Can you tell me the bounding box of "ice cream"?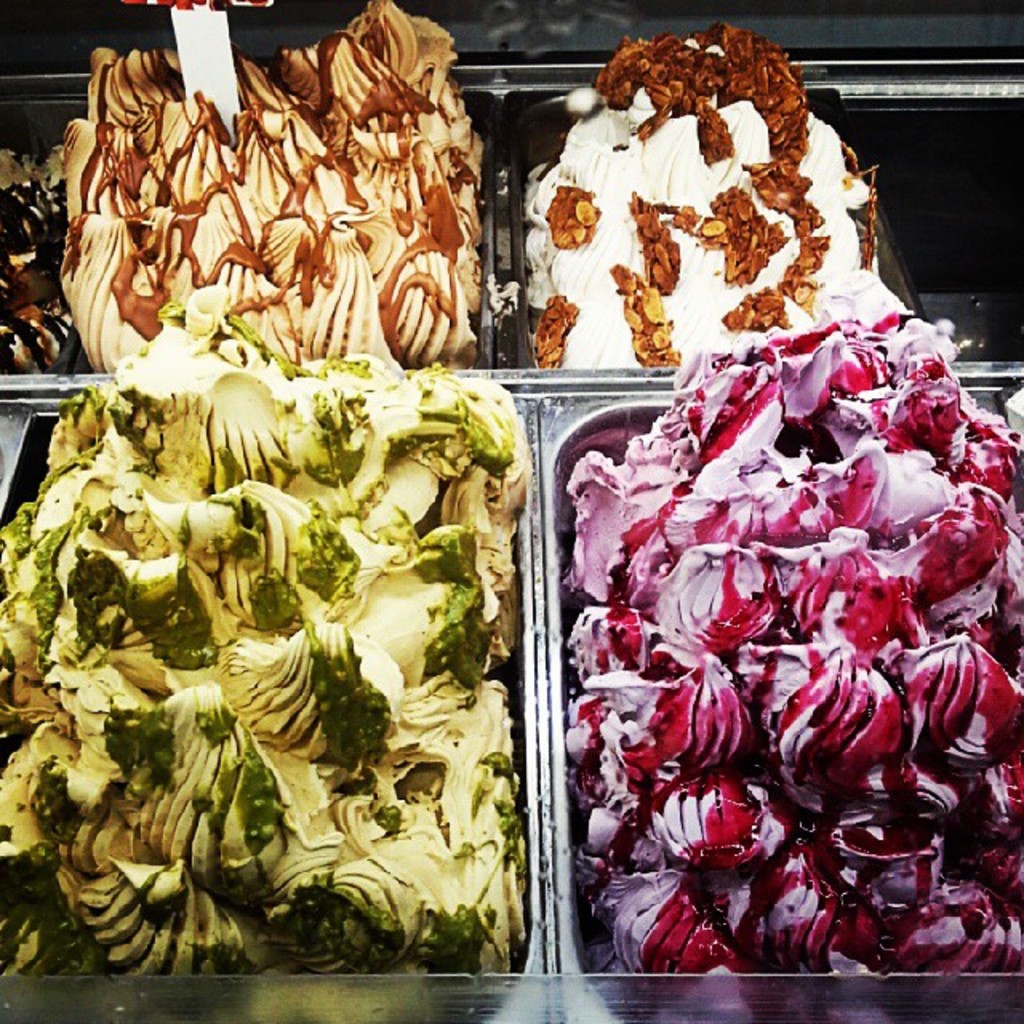
l=43, t=0, r=494, b=365.
